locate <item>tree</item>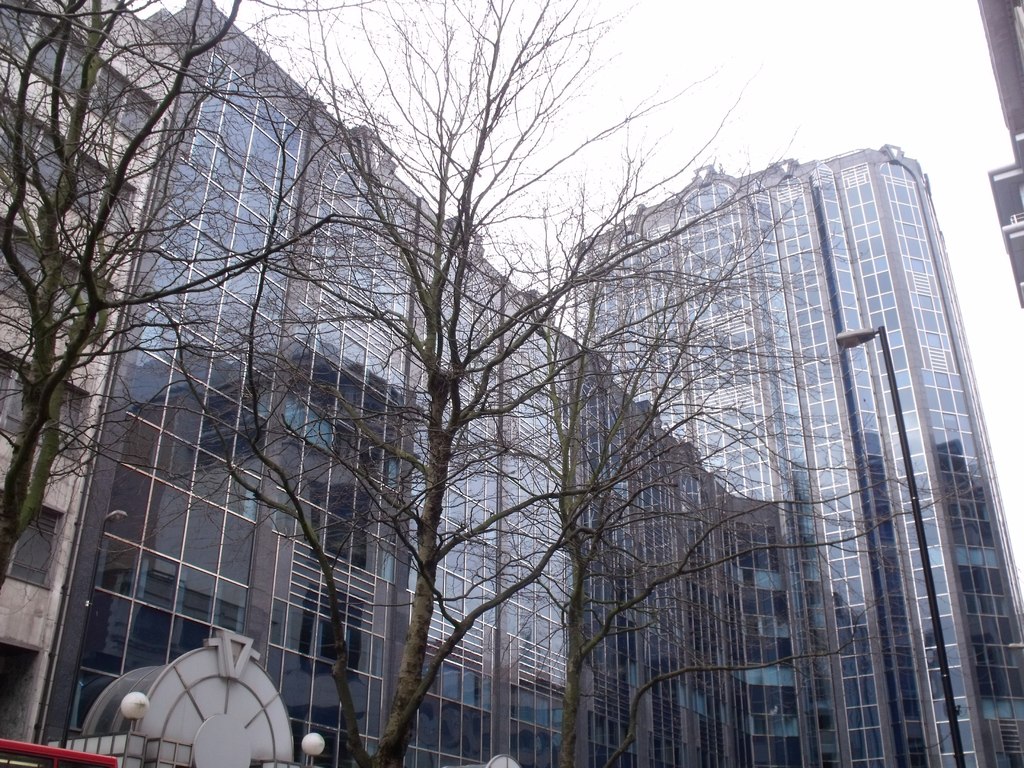
[0, 0, 547, 588]
